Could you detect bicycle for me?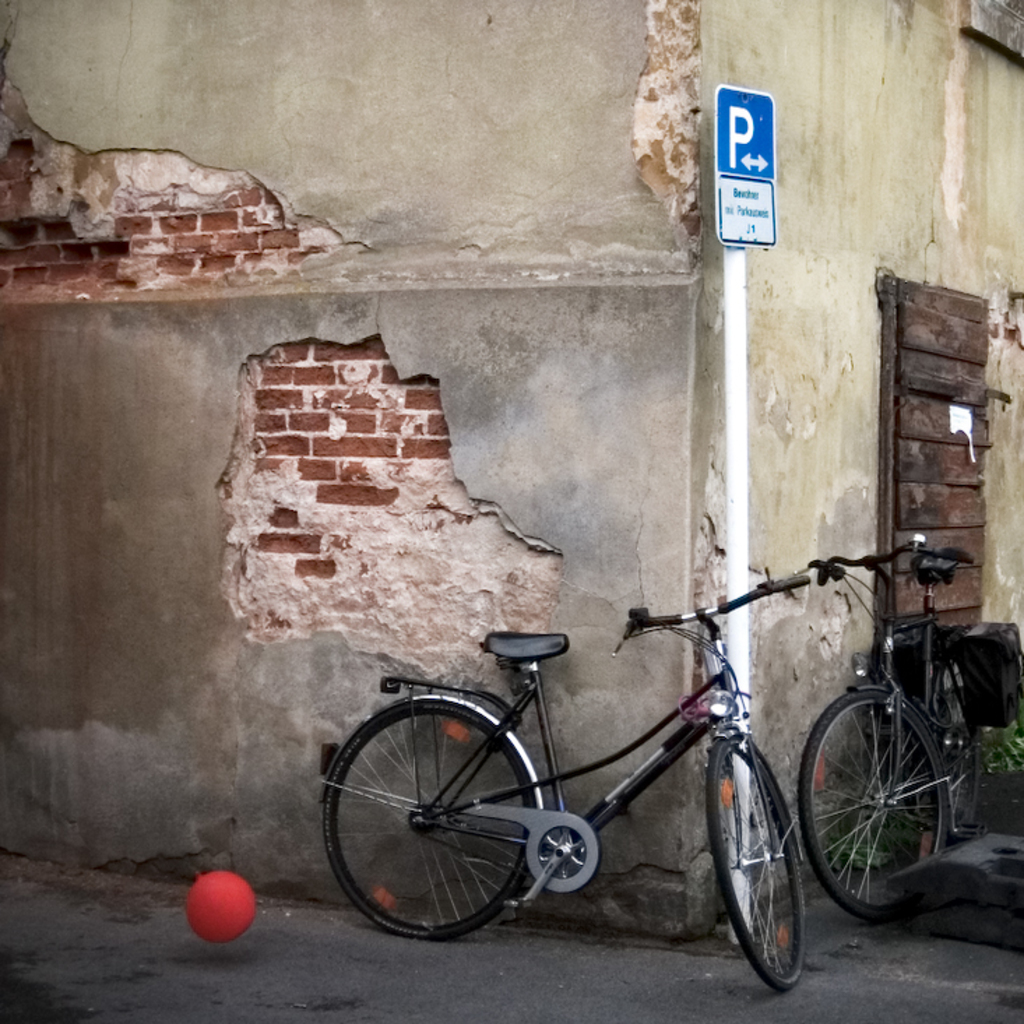
Detection result: (x1=788, y1=536, x2=985, y2=923).
